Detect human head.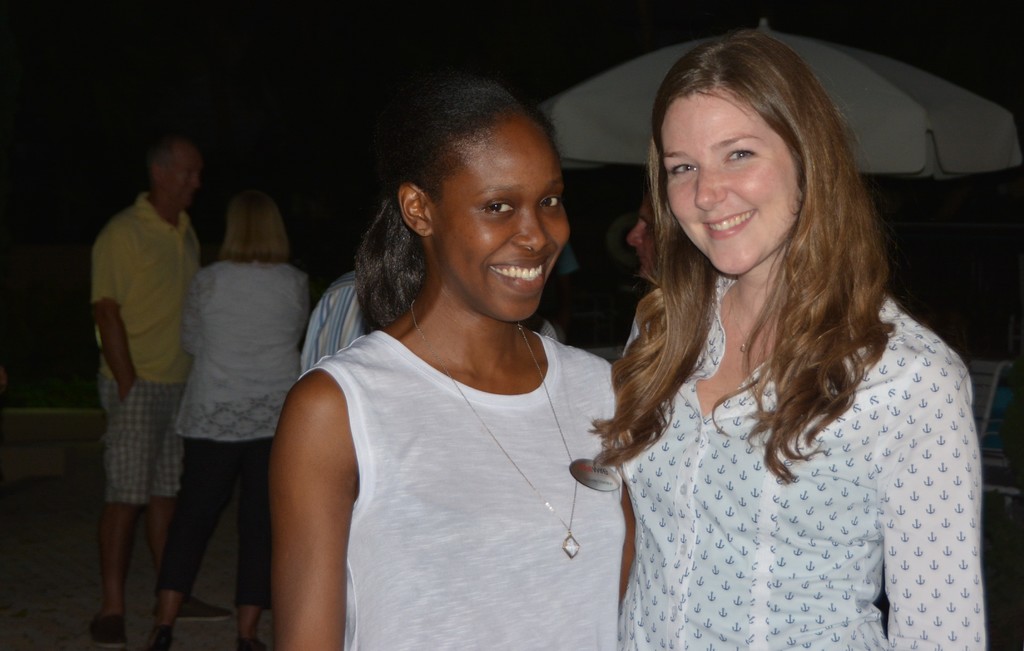
Detected at [left=388, top=74, right=575, bottom=320].
